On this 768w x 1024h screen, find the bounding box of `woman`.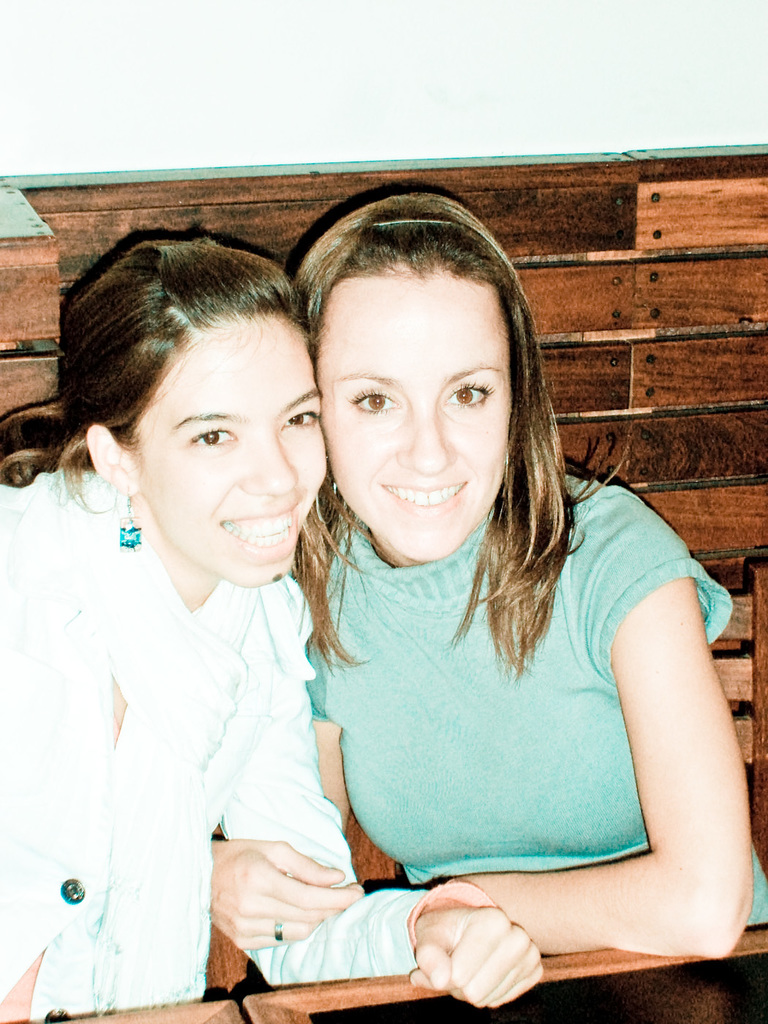
Bounding box: 205,195,767,965.
